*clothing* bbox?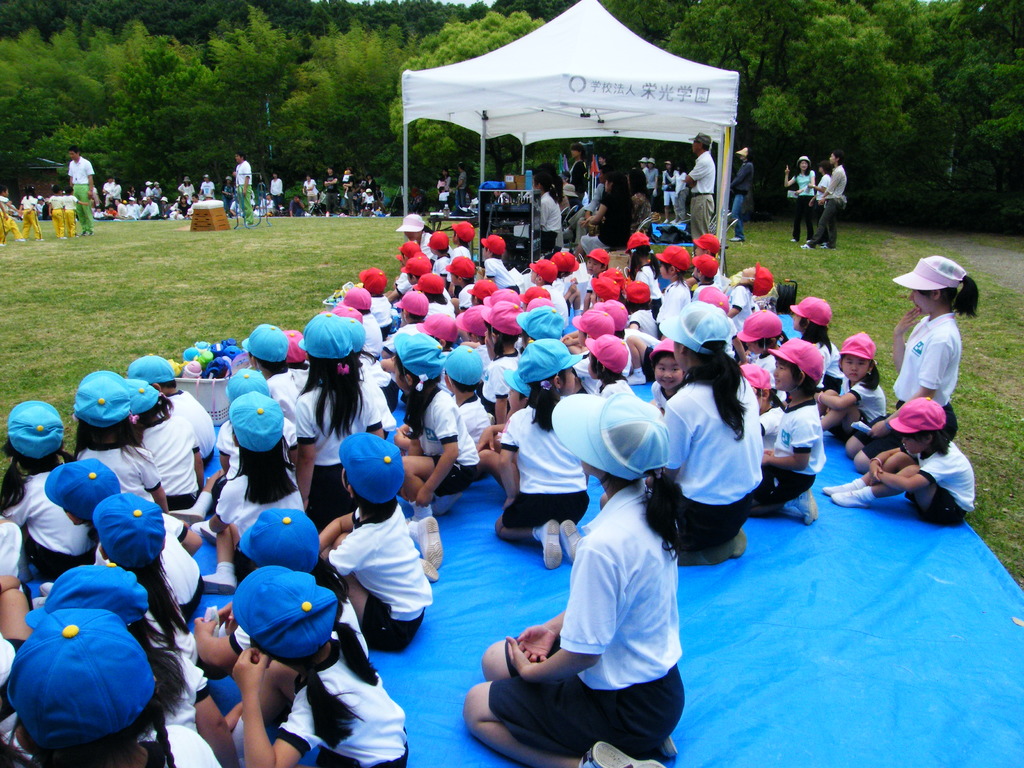
[752, 393, 828, 520]
